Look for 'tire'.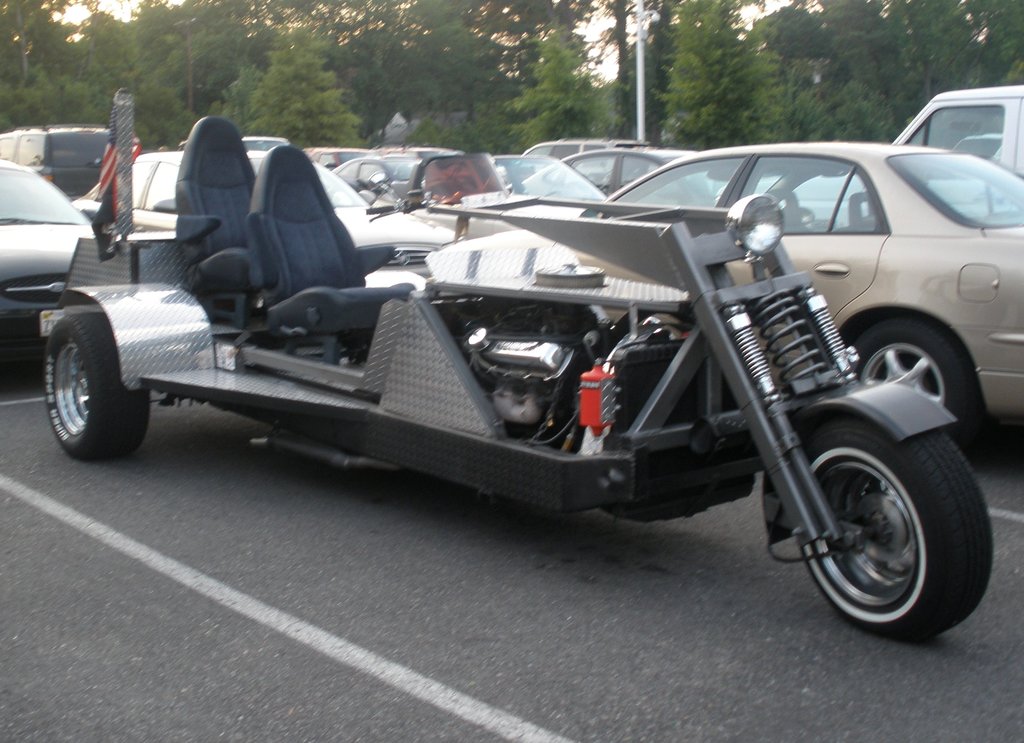
Found: left=46, top=313, right=150, bottom=461.
